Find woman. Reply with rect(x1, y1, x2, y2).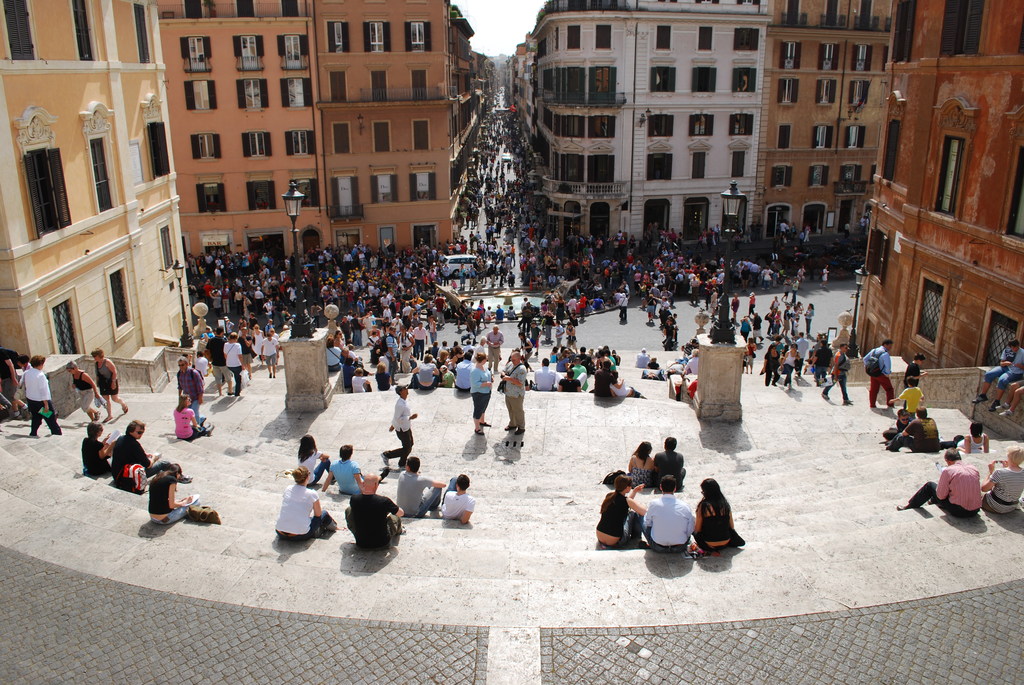
rect(92, 348, 134, 416).
